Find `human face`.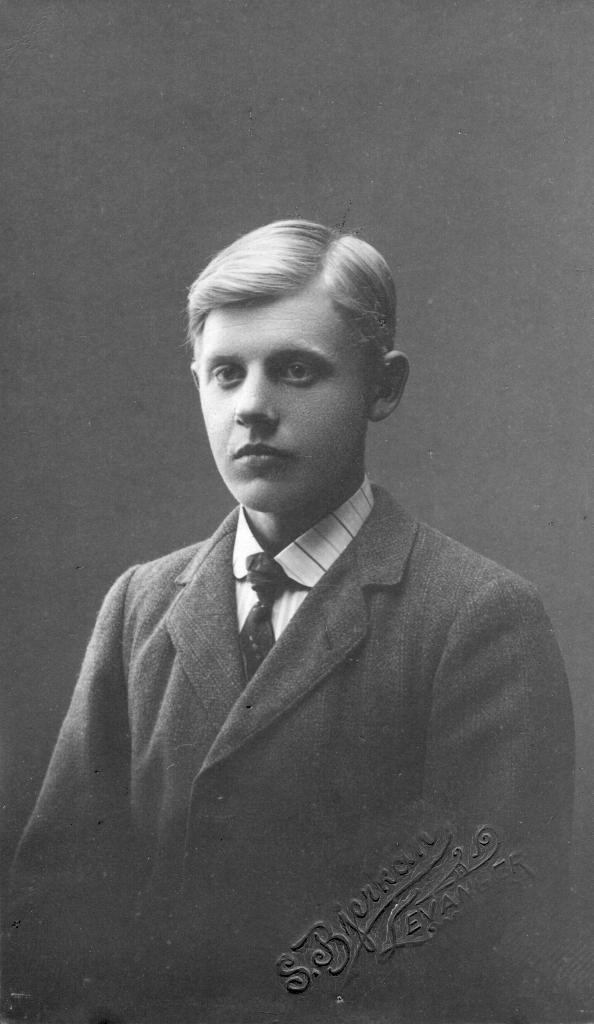
locate(197, 299, 358, 517).
